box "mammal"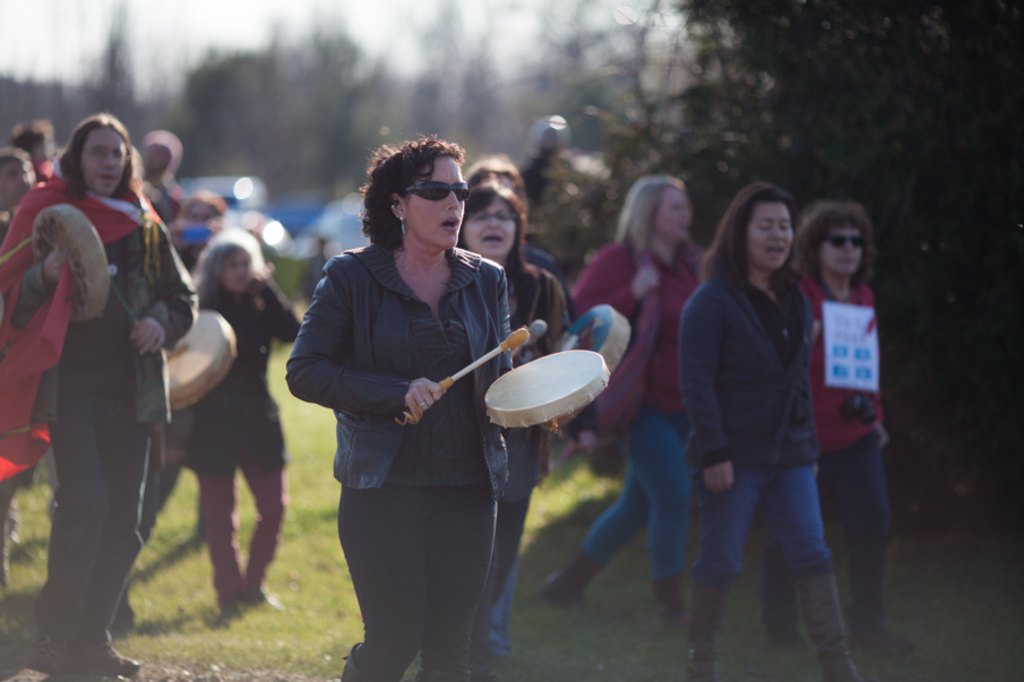
BBox(450, 179, 573, 663)
